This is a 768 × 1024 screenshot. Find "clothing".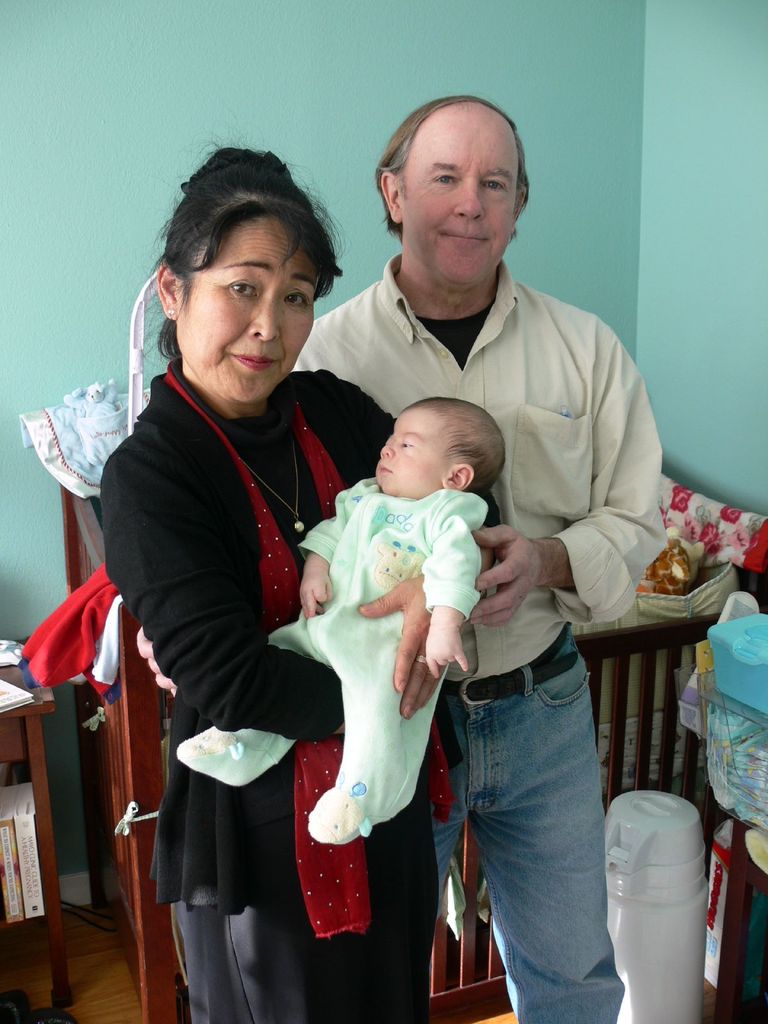
Bounding box: bbox=[95, 357, 503, 1023].
